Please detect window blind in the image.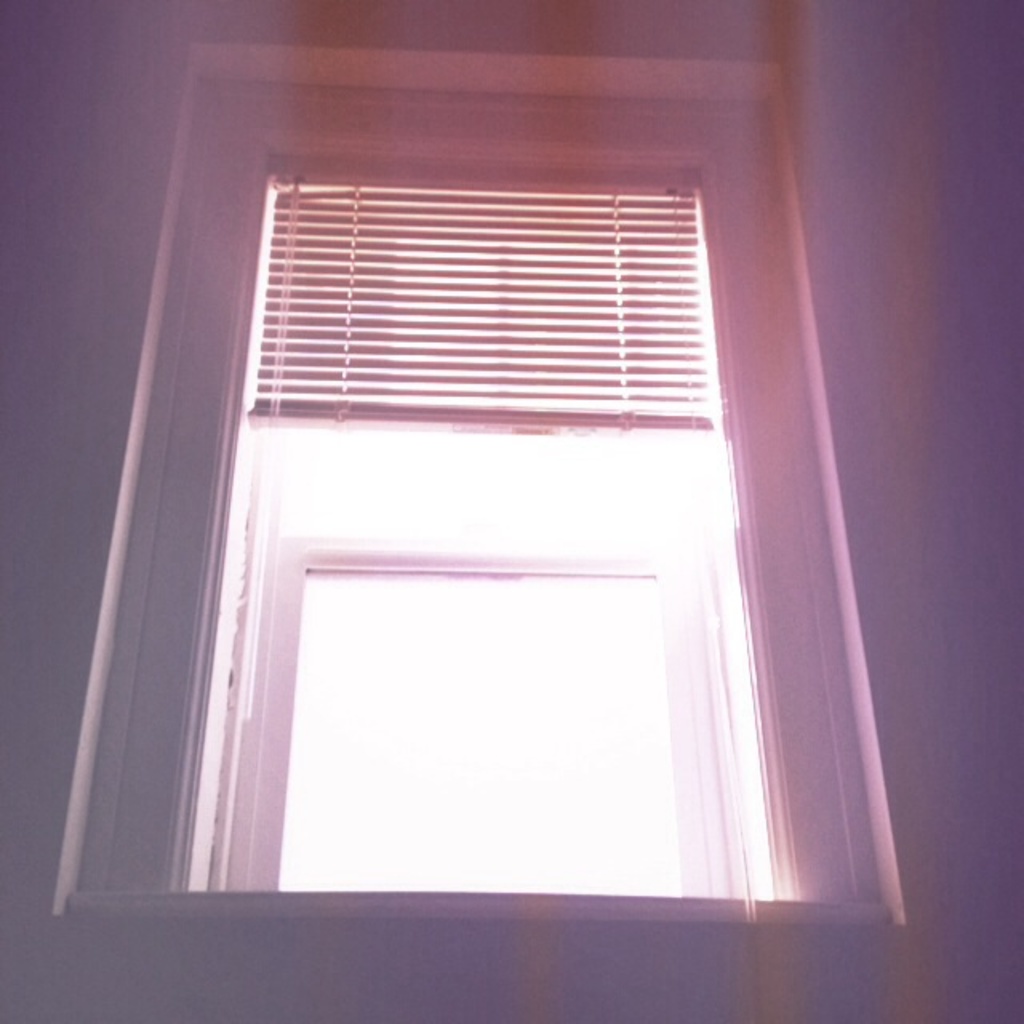
(246, 155, 710, 432).
